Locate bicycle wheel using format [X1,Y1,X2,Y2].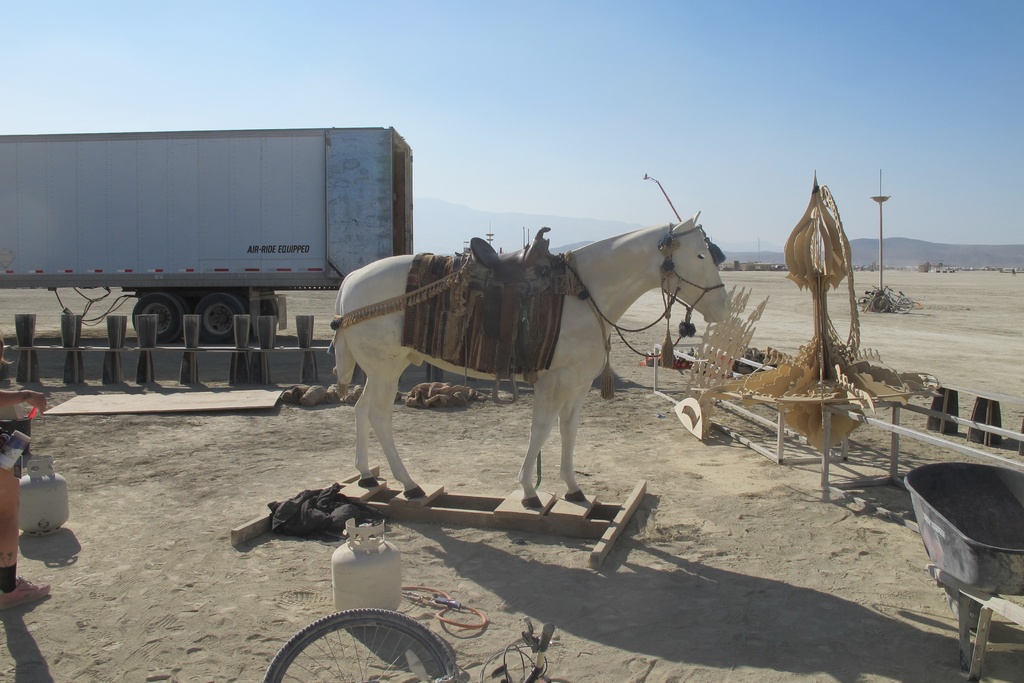
[261,607,456,682].
